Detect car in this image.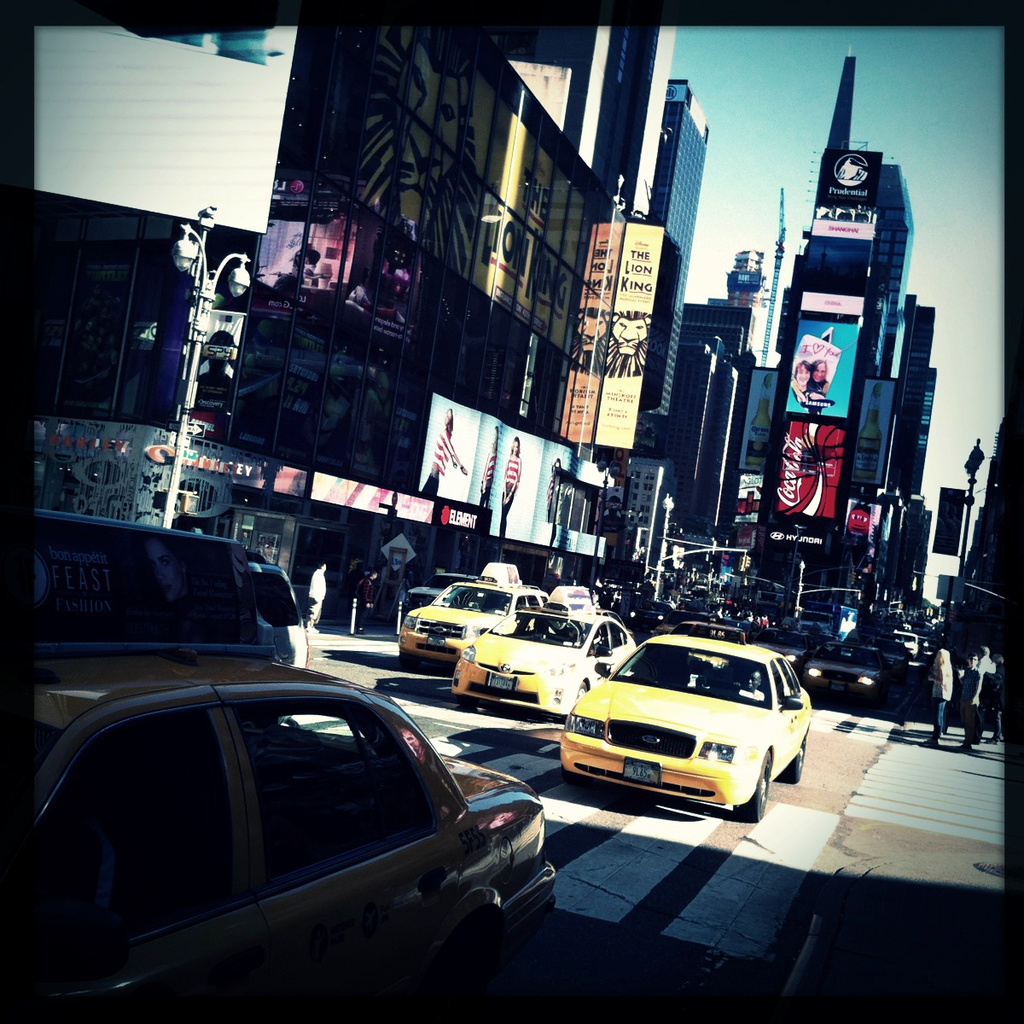
Detection: 403, 579, 548, 659.
